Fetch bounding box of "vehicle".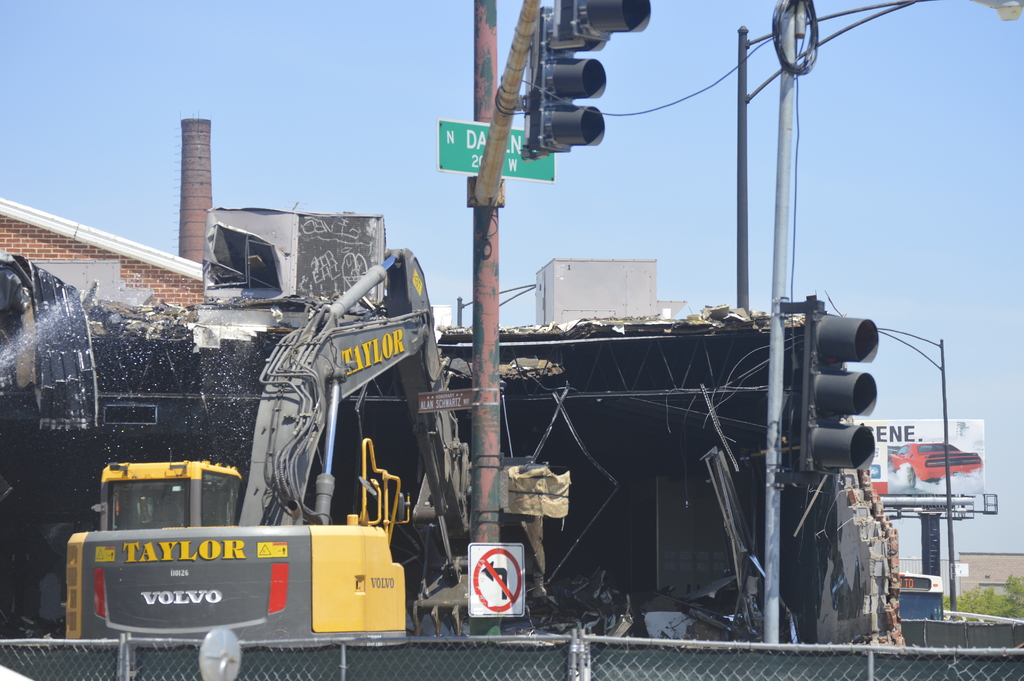
Bbox: BBox(65, 242, 472, 647).
